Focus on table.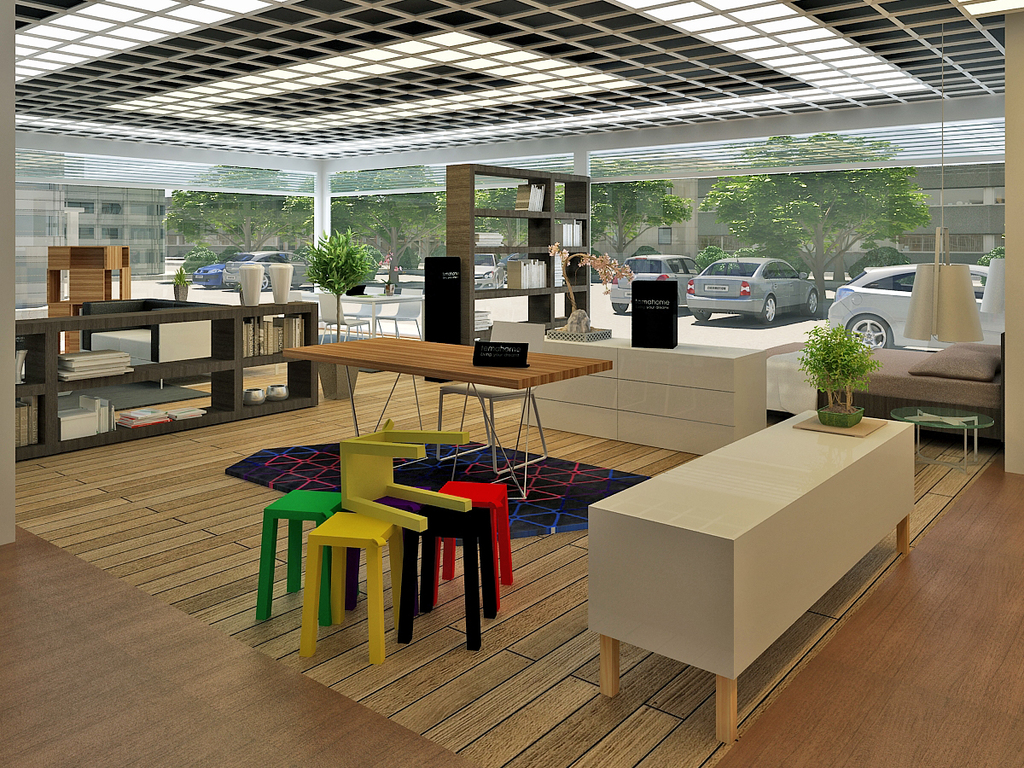
Focused at <region>340, 296, 428, 340</region>.
